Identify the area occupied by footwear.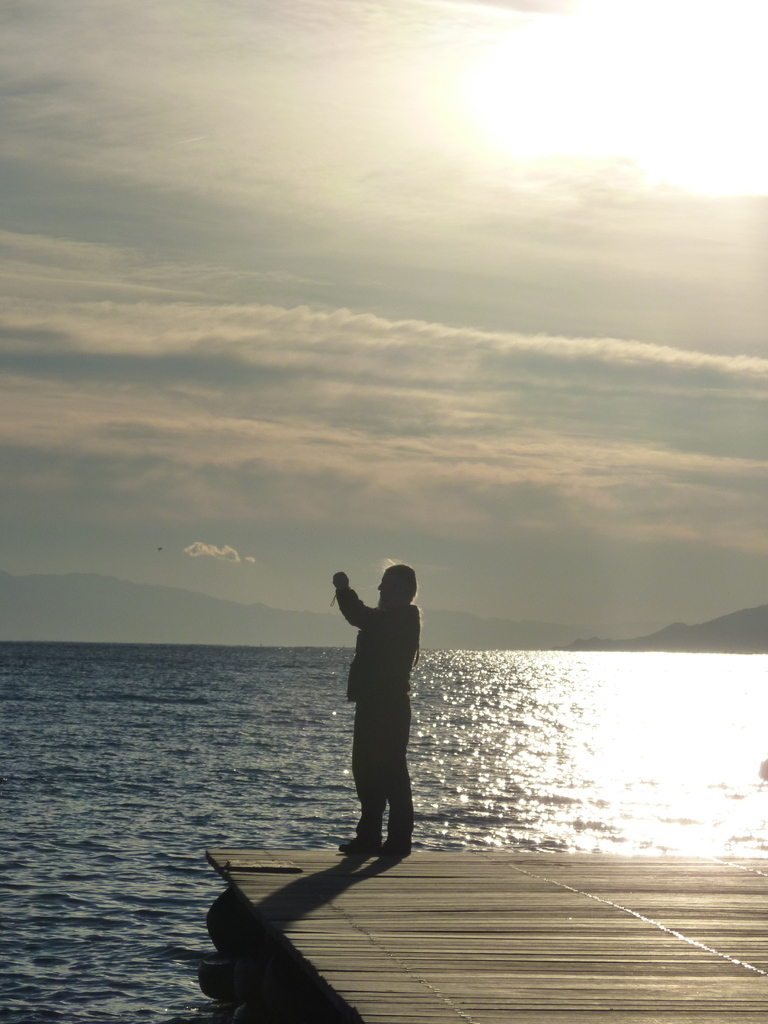
Area: l=343, t=798, r=380, b=847.
